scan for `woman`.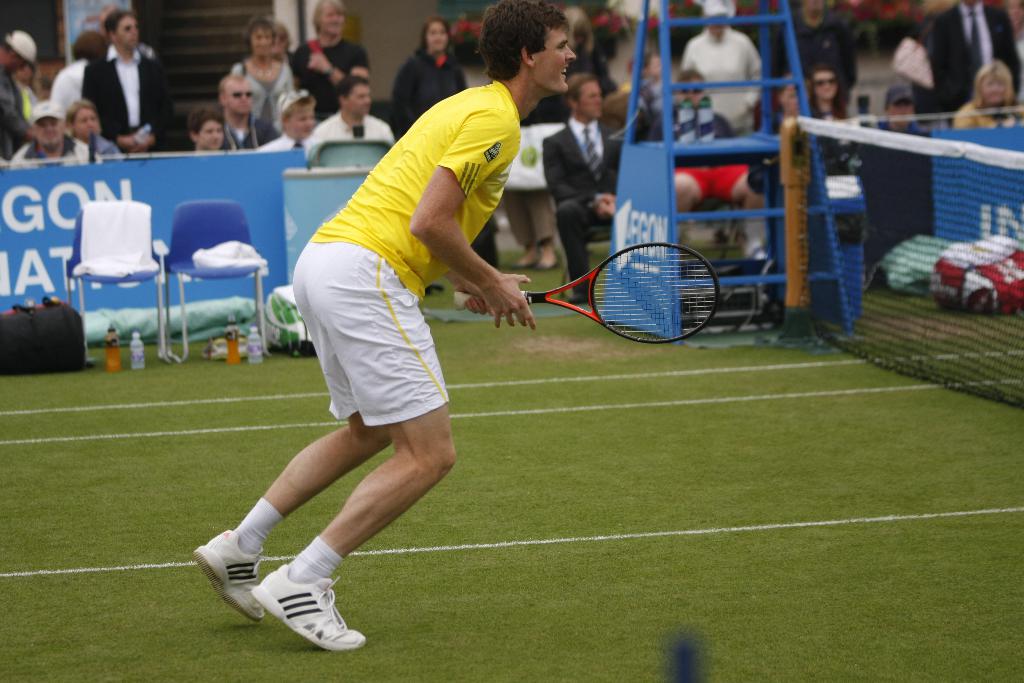
Scan result: 230:19:294:135.
